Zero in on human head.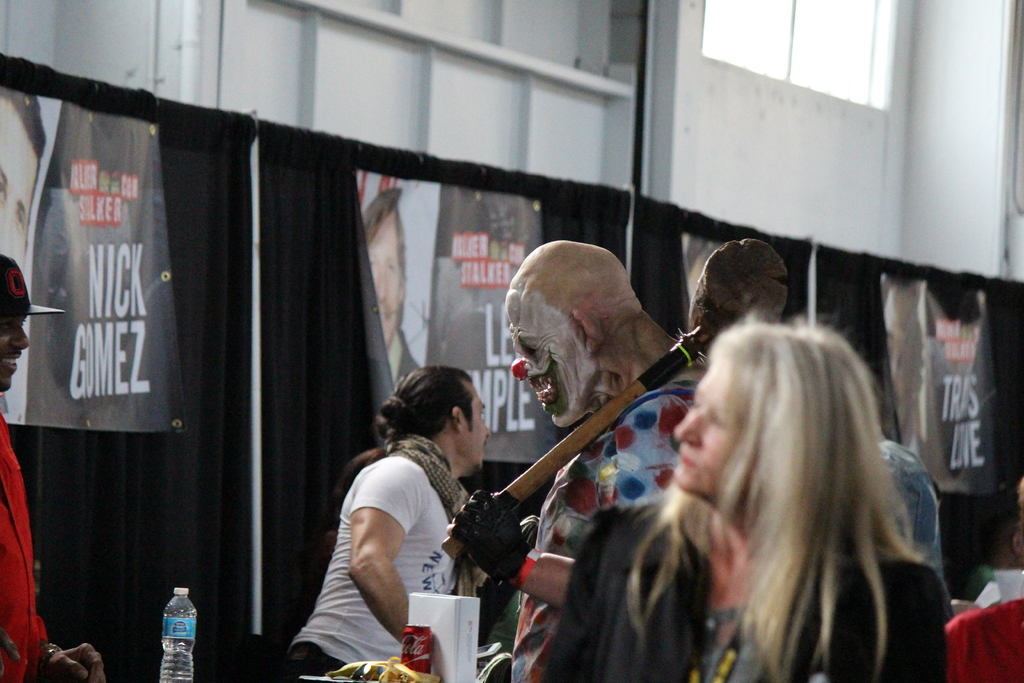
Zeroed in: locate(500, 238, 659, 441).
